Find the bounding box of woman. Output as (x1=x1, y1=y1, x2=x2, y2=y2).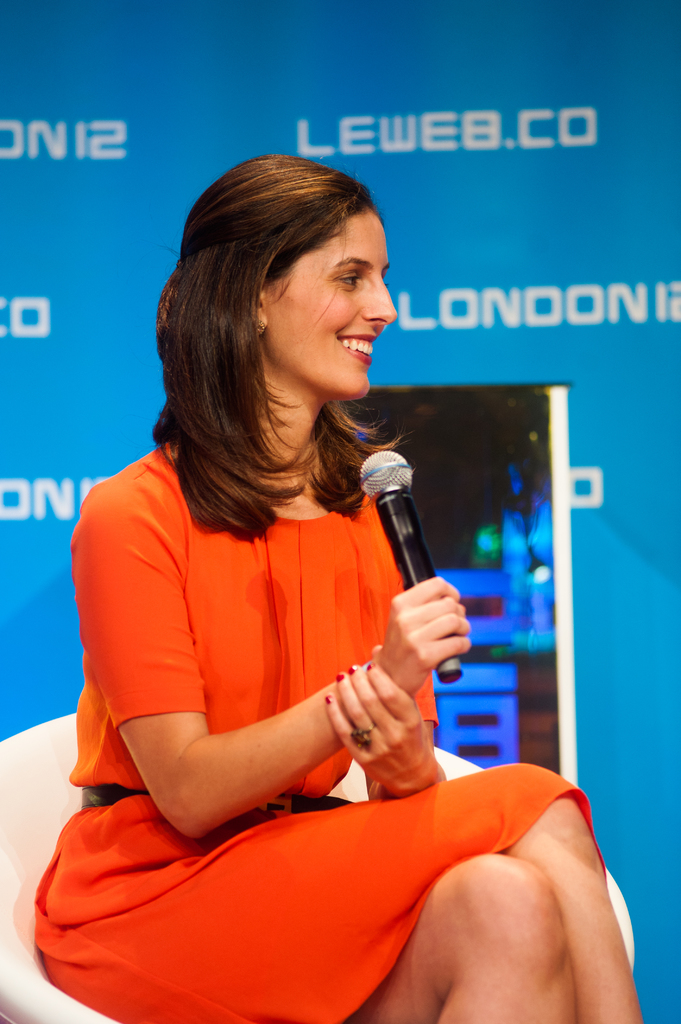
(x1=46, y1=178, x2=536, y2=1009).
